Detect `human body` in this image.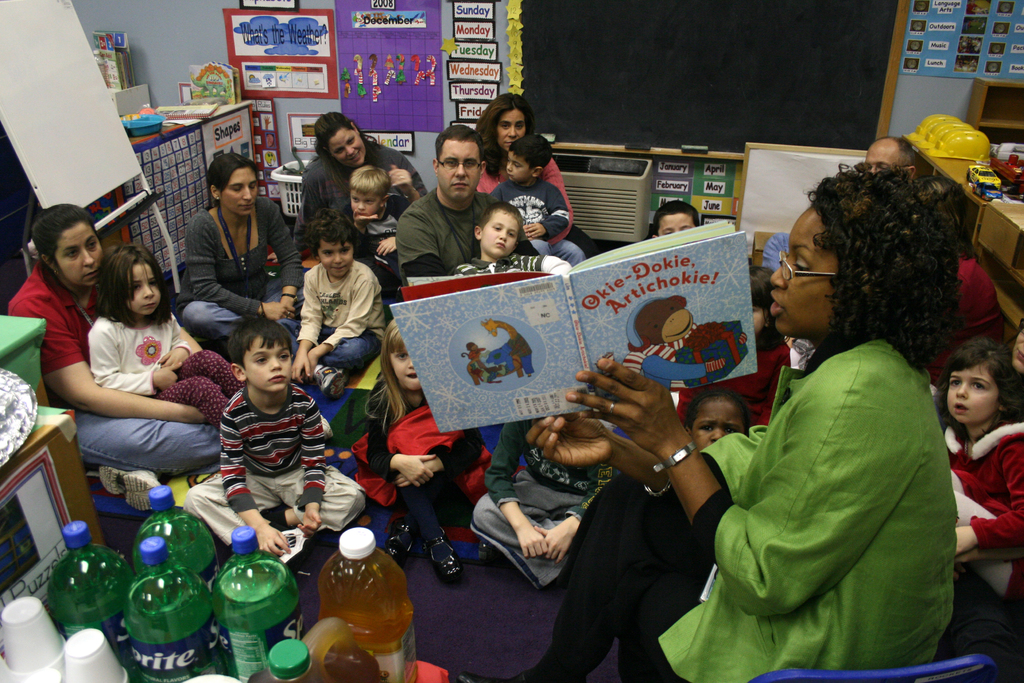
Detection: 180, 150, 316, 350.
